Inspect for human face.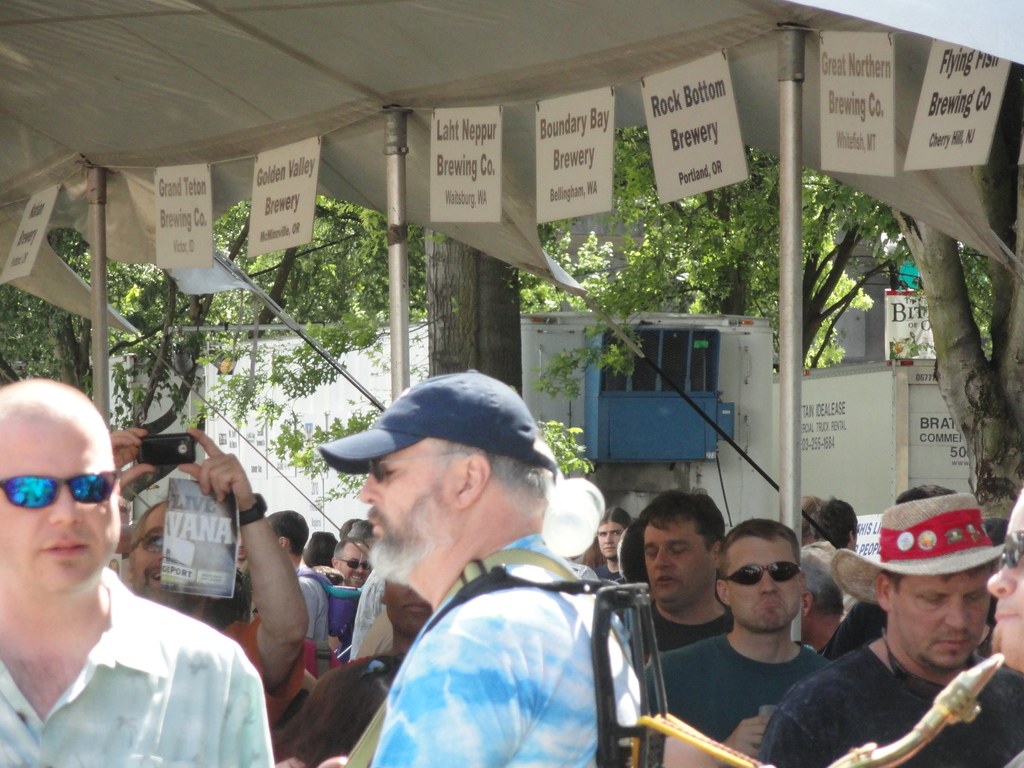
Inspection: detection(139, 514, 198, 604).
